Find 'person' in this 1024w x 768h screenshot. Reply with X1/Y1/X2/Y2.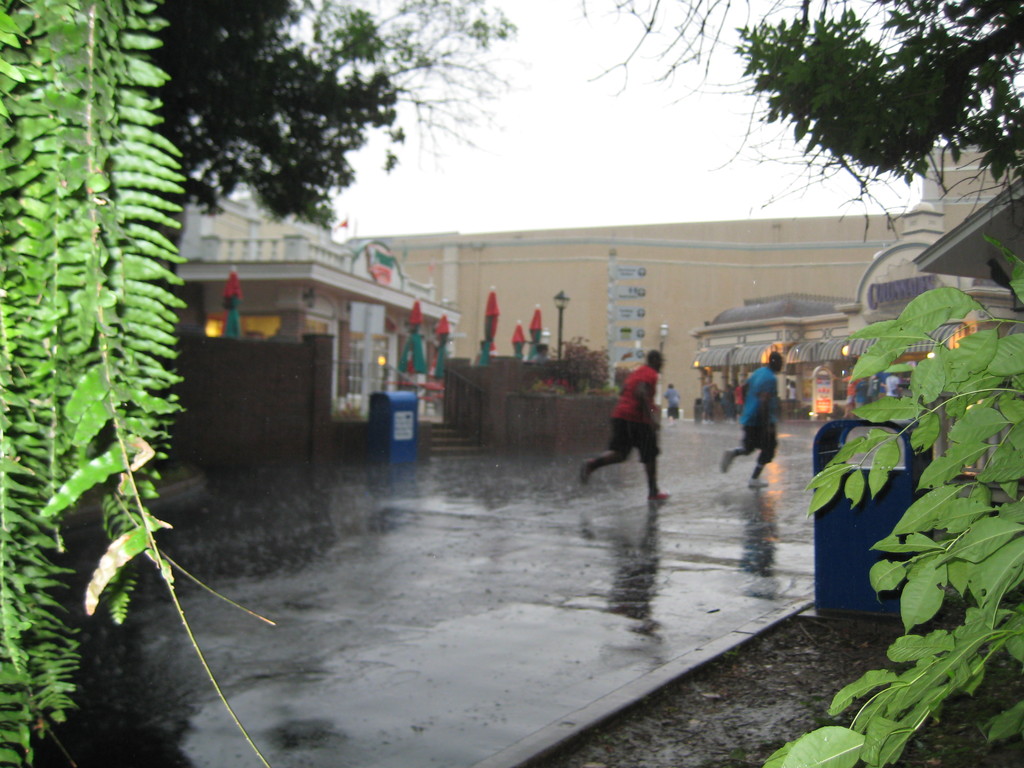
707/356/771/490.
